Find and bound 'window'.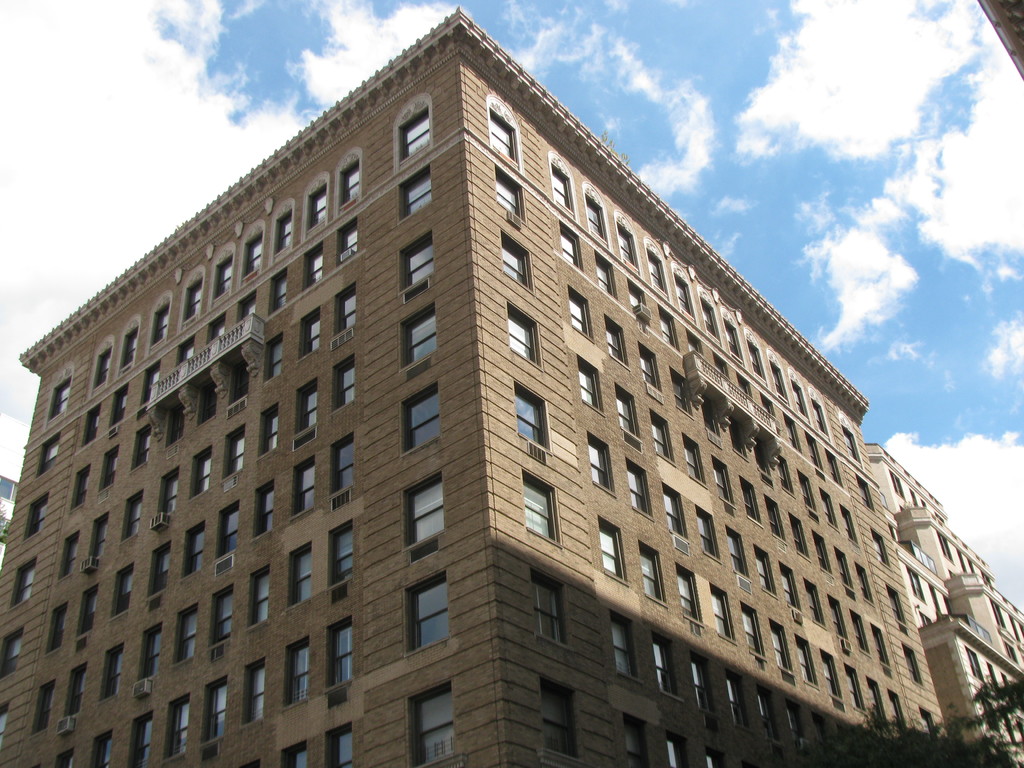
Bound: <bbox>97, 352, 113, 388</bbox>.
